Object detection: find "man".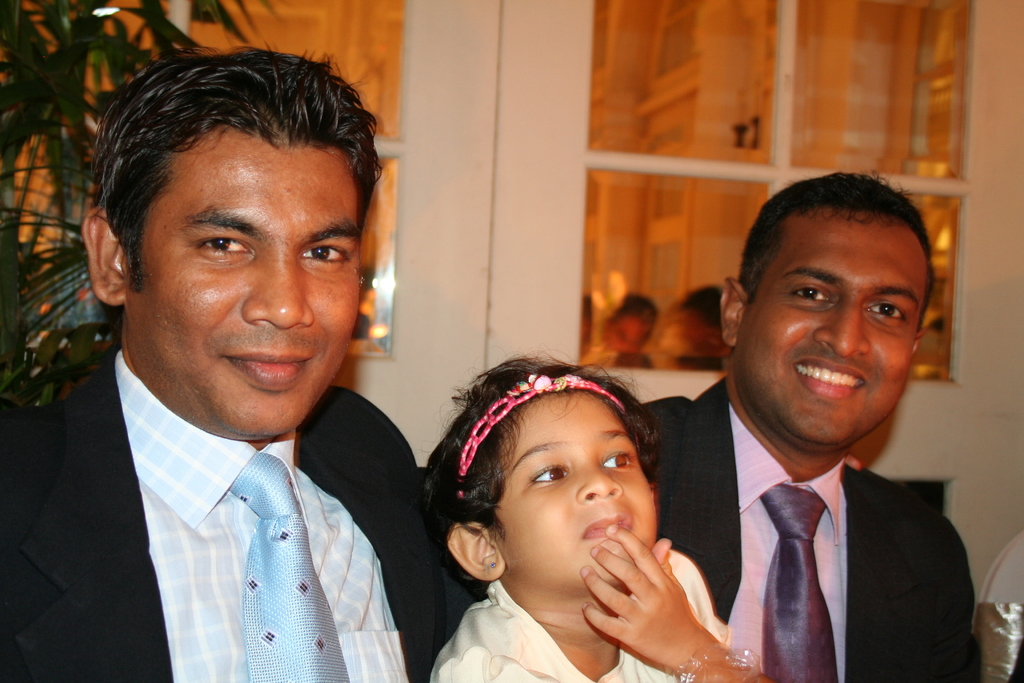
box=[627, 195, 1005, 682].
